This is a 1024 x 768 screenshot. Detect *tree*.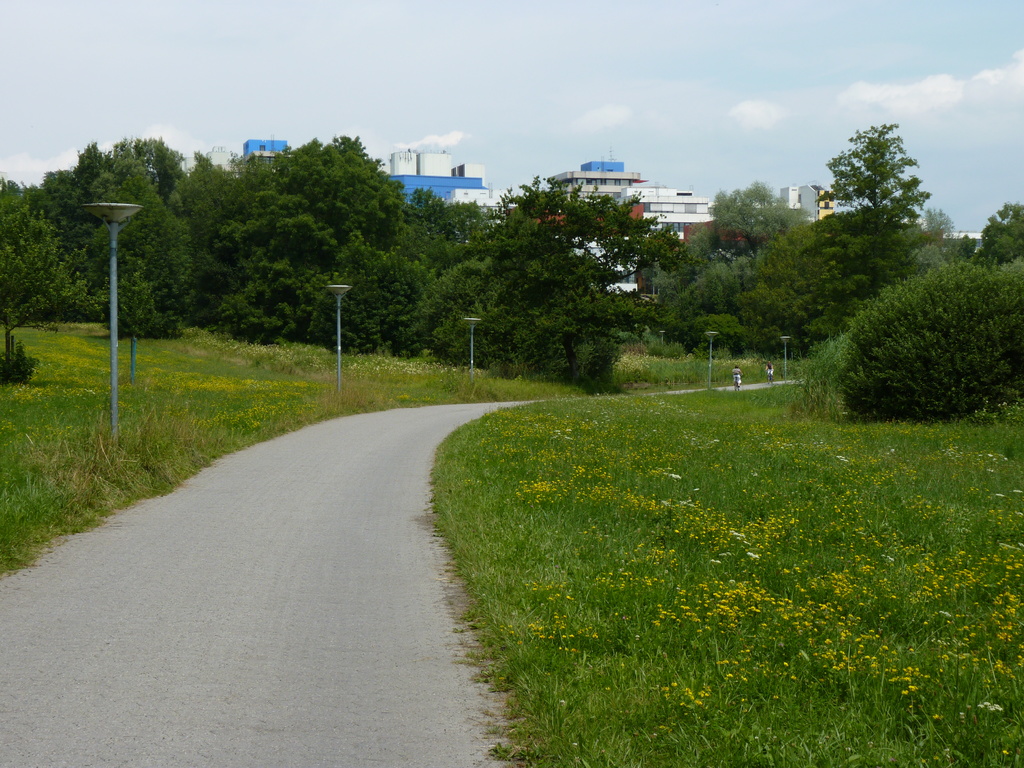
pyautogui.locateOnScreen(818, 107, 939, 269).
